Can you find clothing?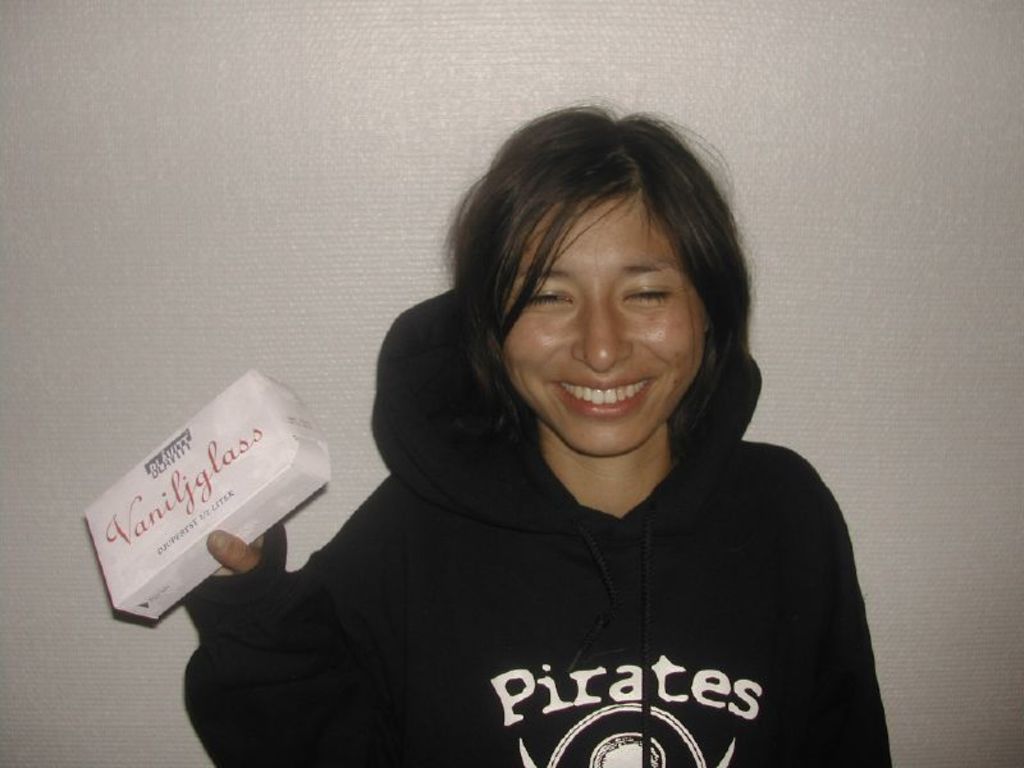
Yes, bounding box: 186,344,901,767.
